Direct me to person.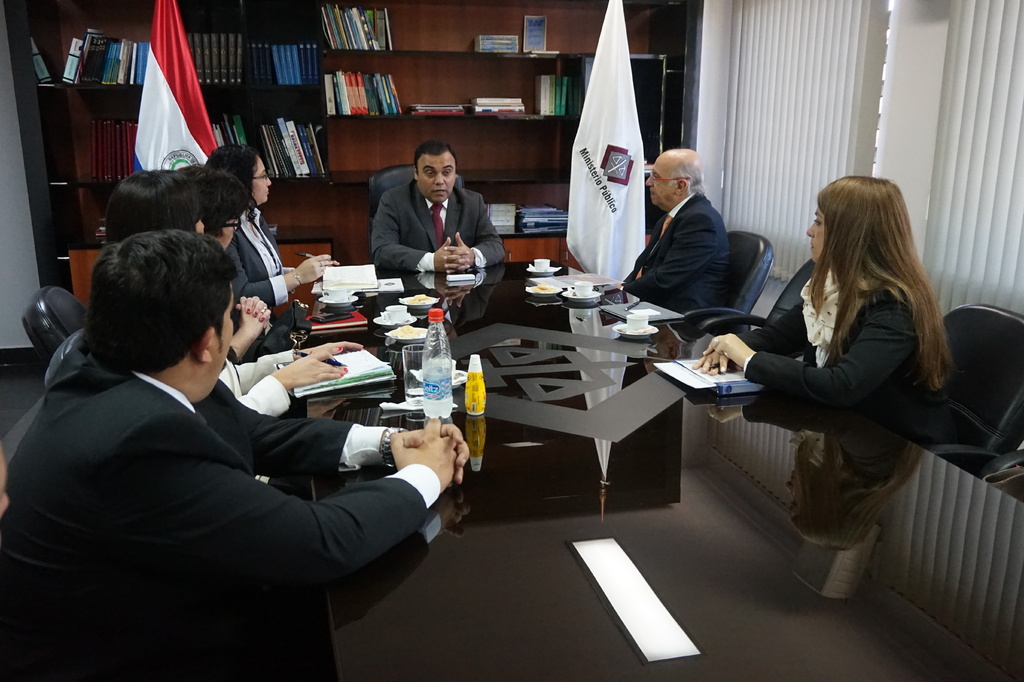
Direction: 201,143,339,307.
